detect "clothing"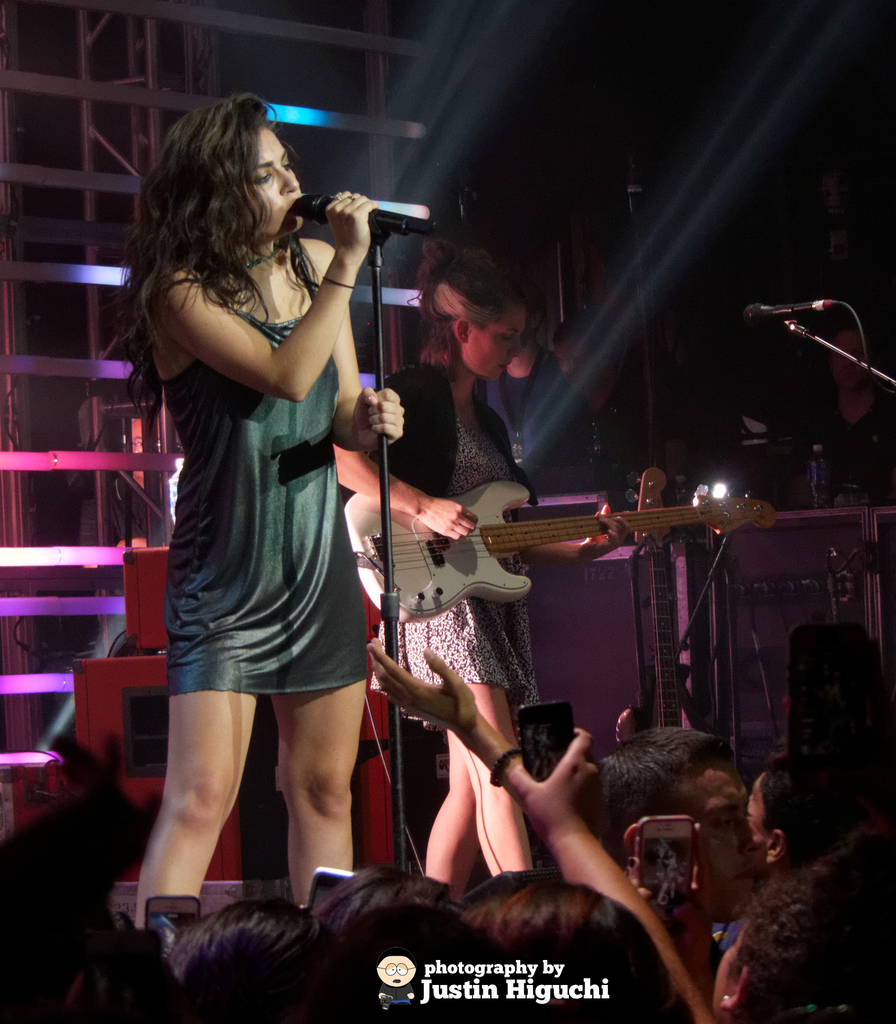
x1=808 y1=397 x2=895 y2=505
